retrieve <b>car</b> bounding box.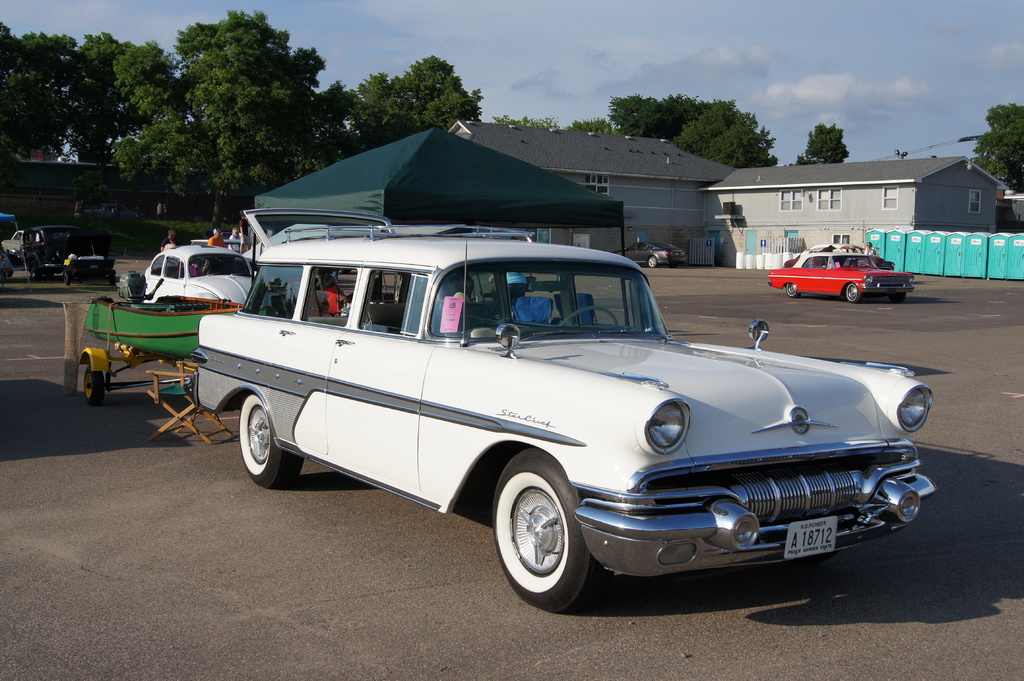
Bounding box: l=76, t=204, r=138, b=218.
